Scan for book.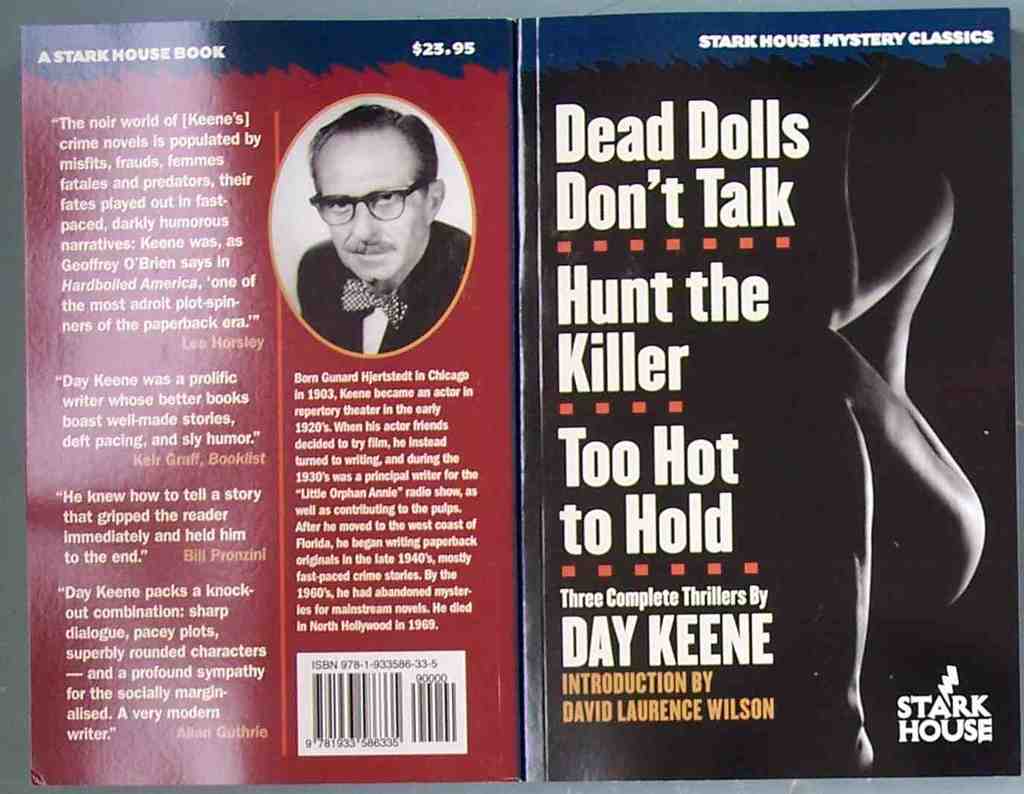
Scan result: {"left": 24, "top": 23, "right": 525, "bottom": 788}.
